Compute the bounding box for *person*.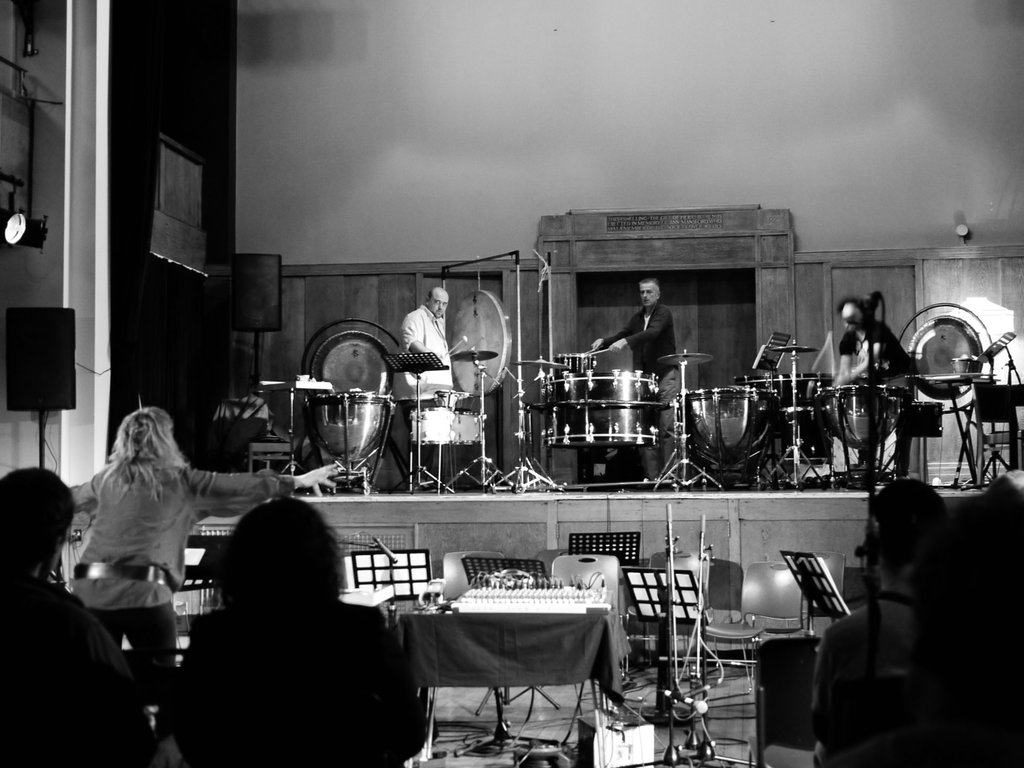
crop(586, 274, 676, 436).
